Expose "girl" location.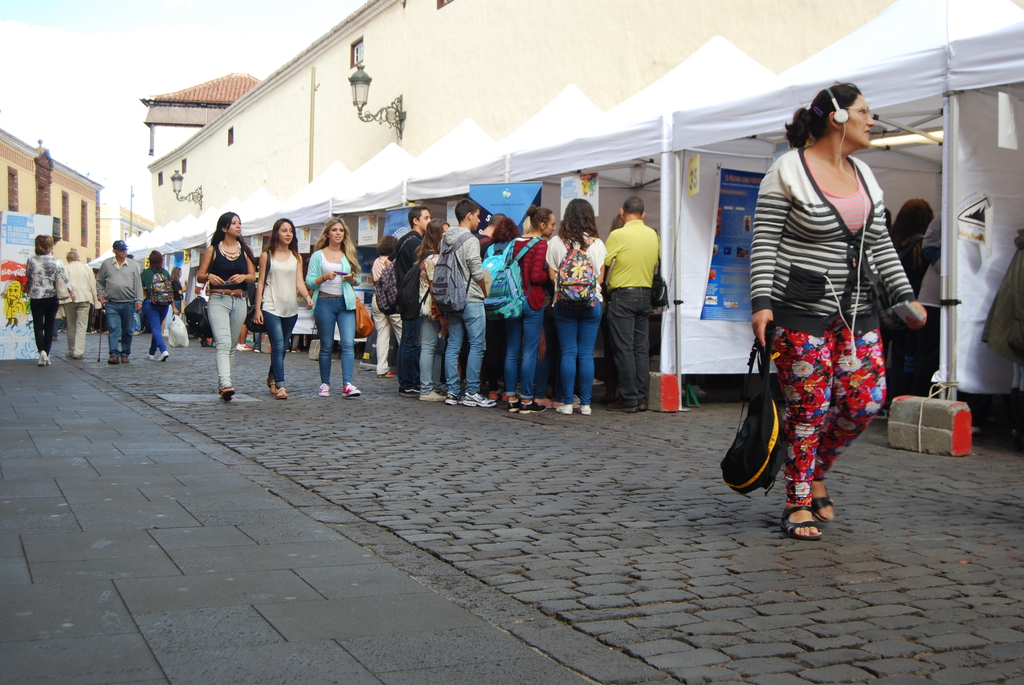
Exposed at [193, 207, 259, 398].
